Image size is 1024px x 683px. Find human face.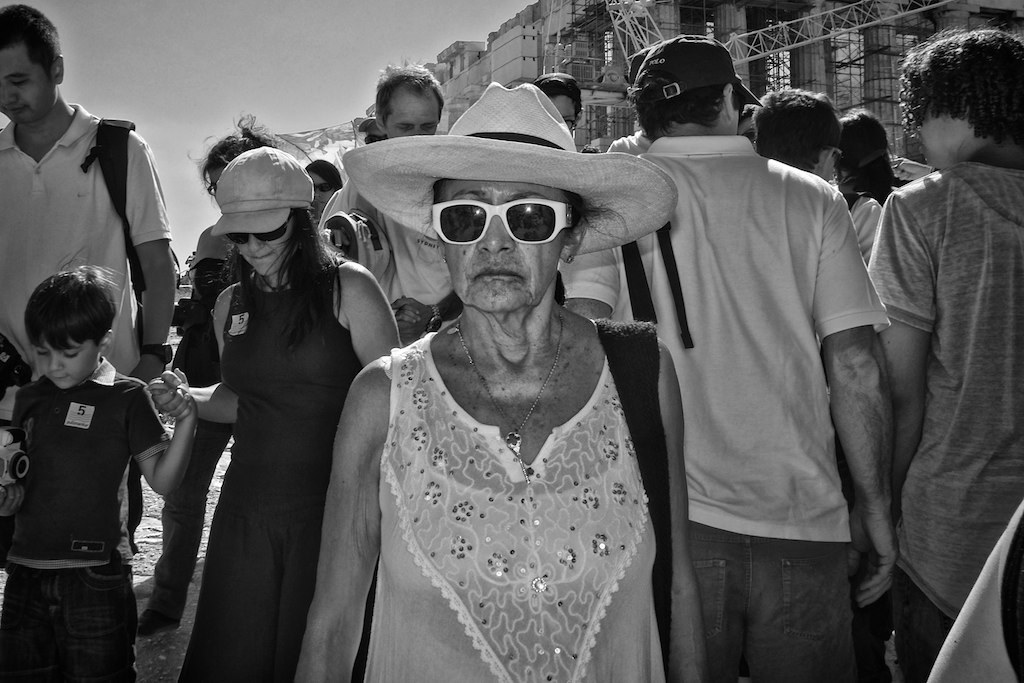
<bbox>245, 223, 291, 272</bbox>.
